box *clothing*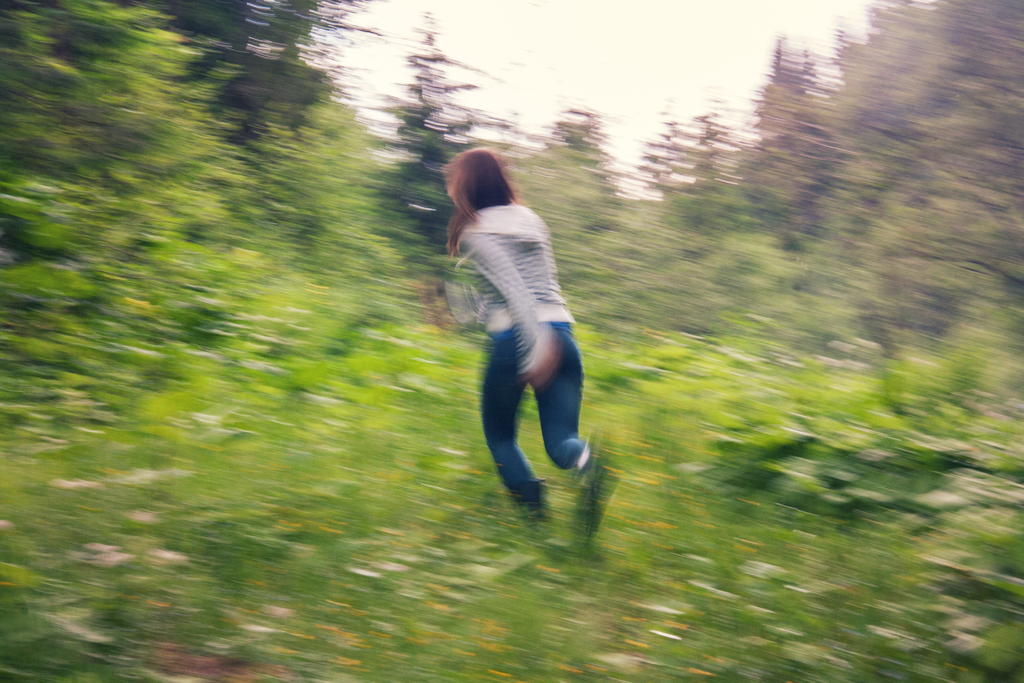
456, 199, 586, 519
